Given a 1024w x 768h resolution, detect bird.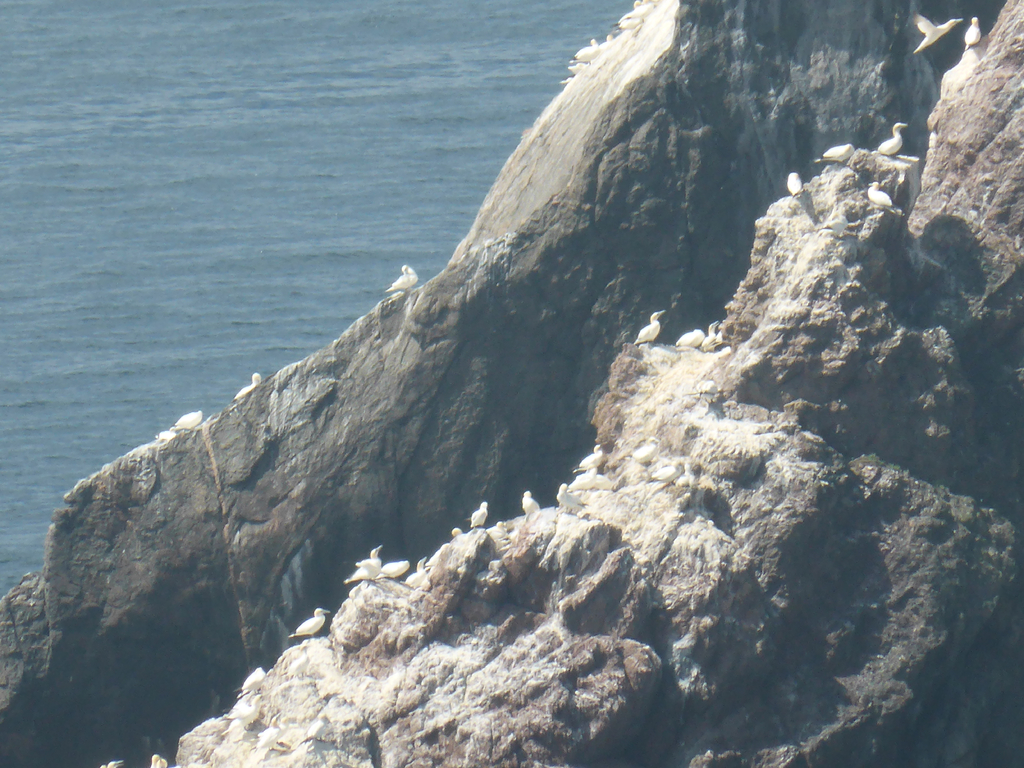
231 371 261 403.
